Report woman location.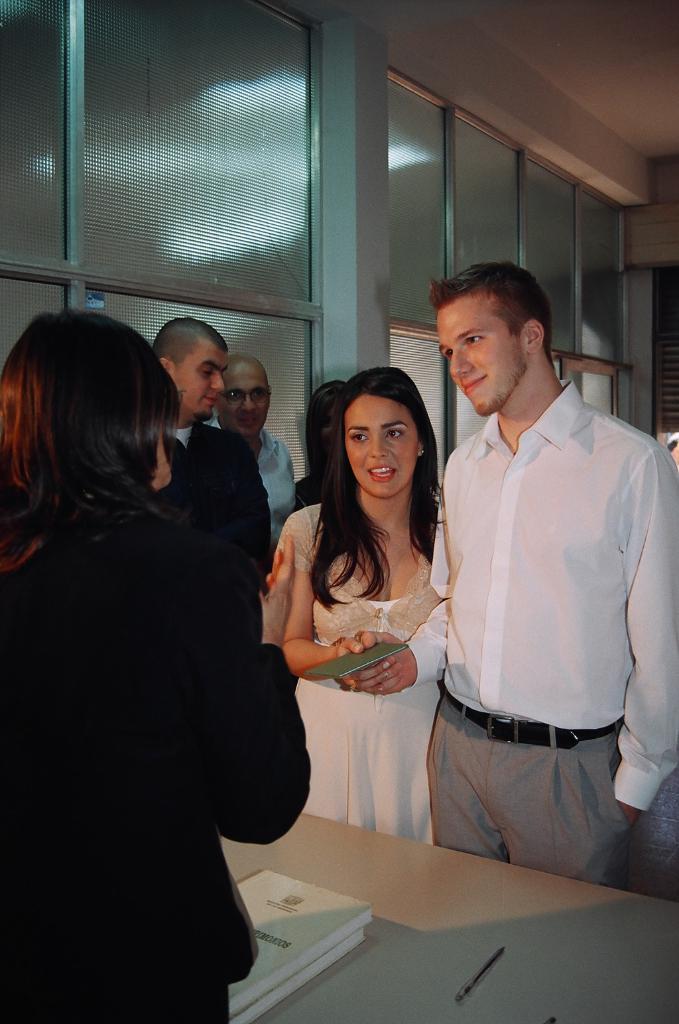
Report: 265 371 480 911.
